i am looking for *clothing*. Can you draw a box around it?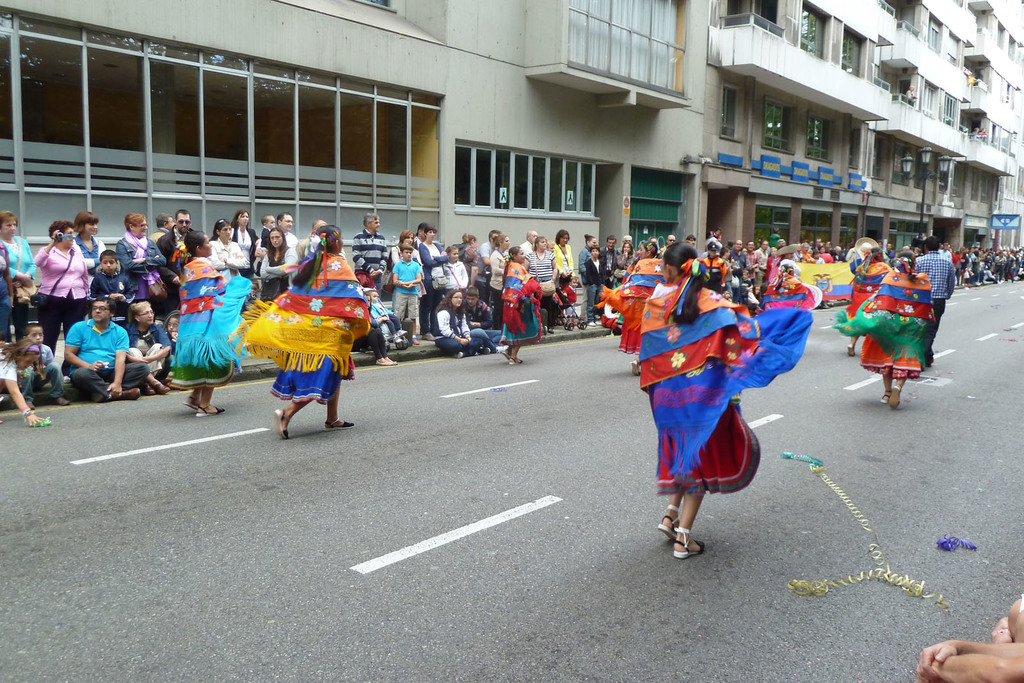
Sure, the bounding box is left=227, top=225, right=250, bottom=276.
